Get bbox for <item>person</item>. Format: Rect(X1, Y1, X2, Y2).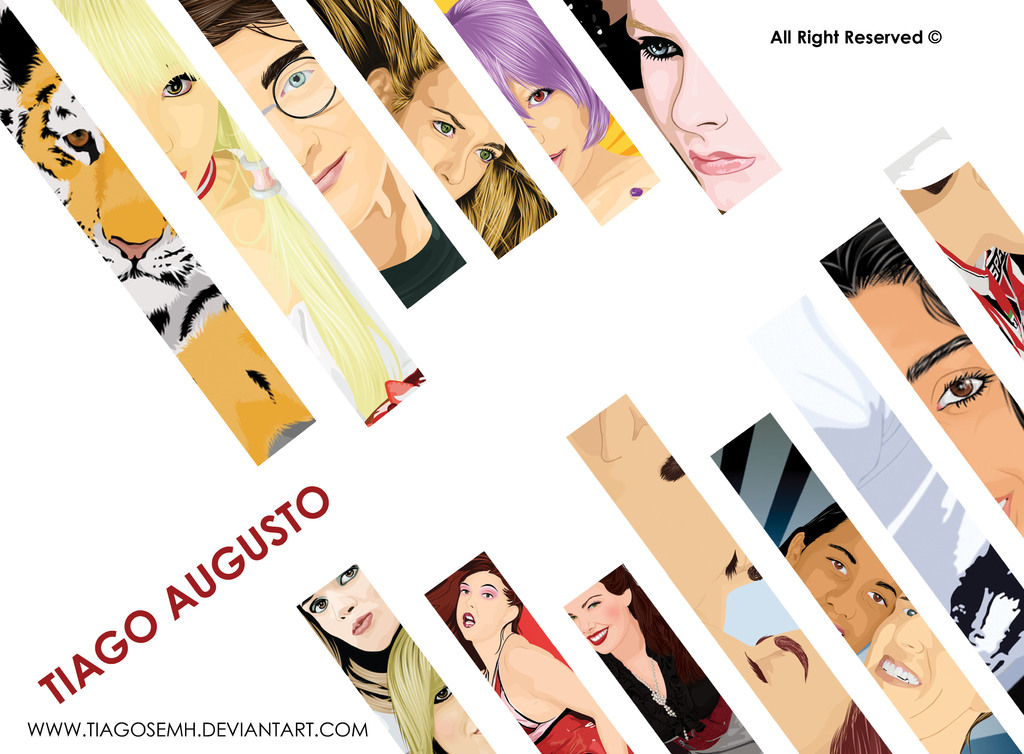
Rect(634, 18, 790, 226).
